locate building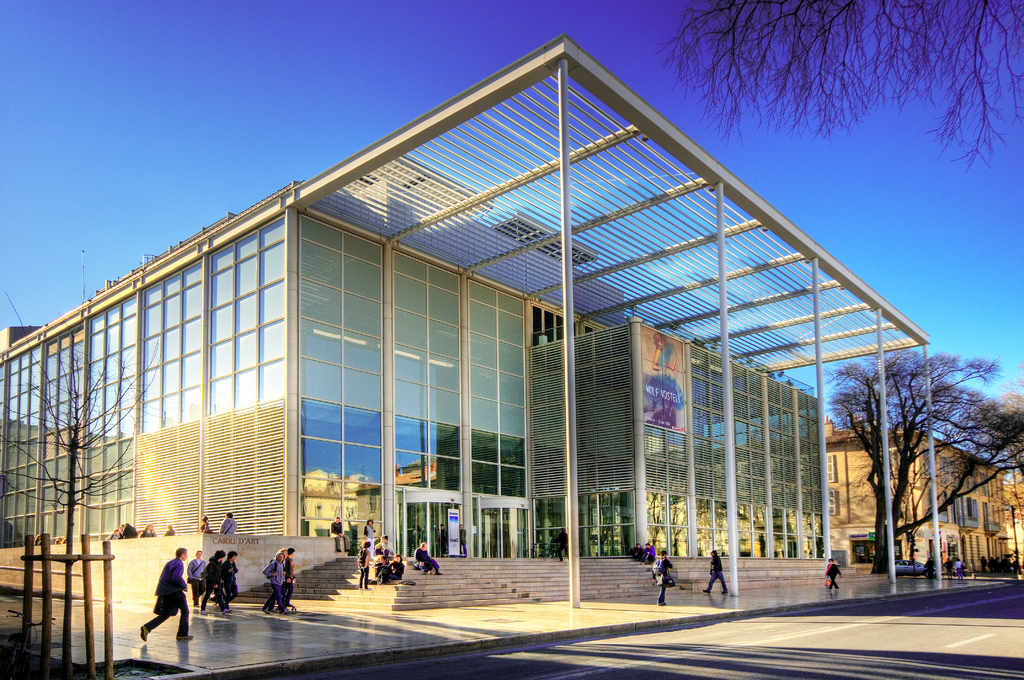
{"x1": 649, "y1": 412, "x2": 1012, "y2": 572}
